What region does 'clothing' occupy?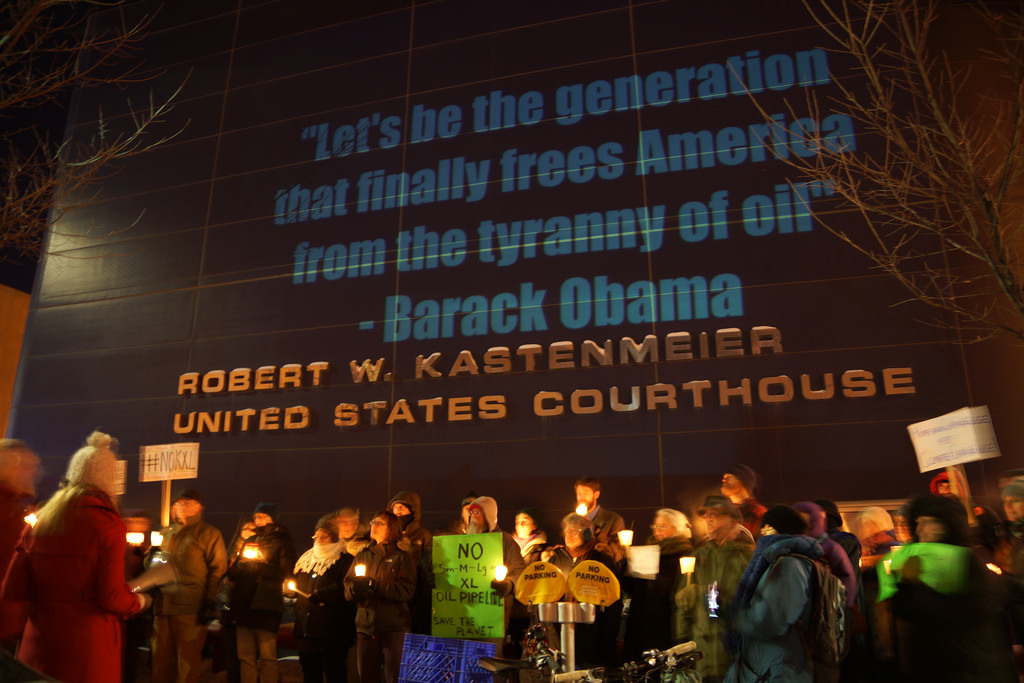
rect(621, 532, 692, 675).
